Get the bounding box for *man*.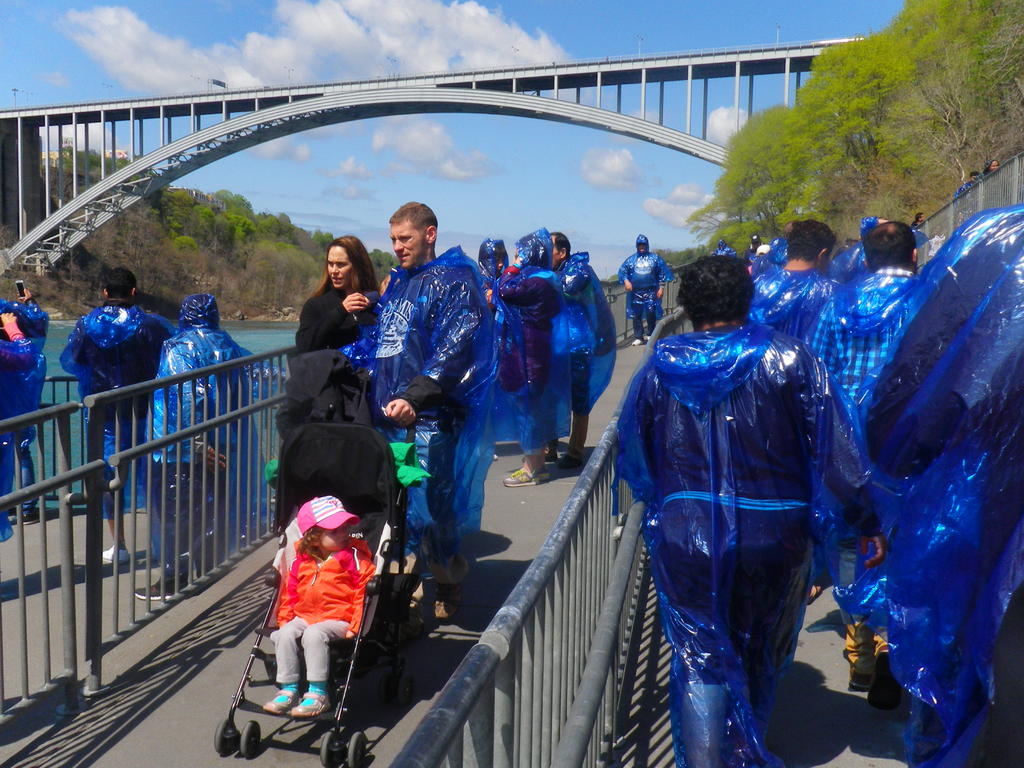
bbox=[709, 237, 733, 259].
